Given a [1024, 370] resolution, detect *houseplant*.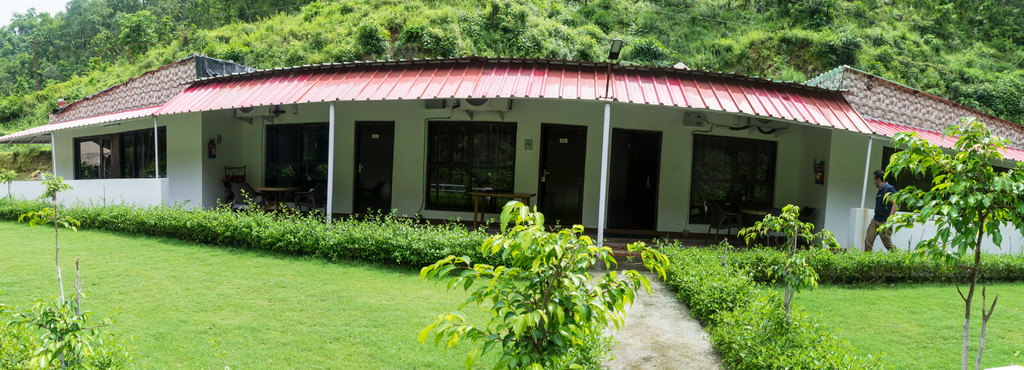
<box>0,165,27,203</box>.
